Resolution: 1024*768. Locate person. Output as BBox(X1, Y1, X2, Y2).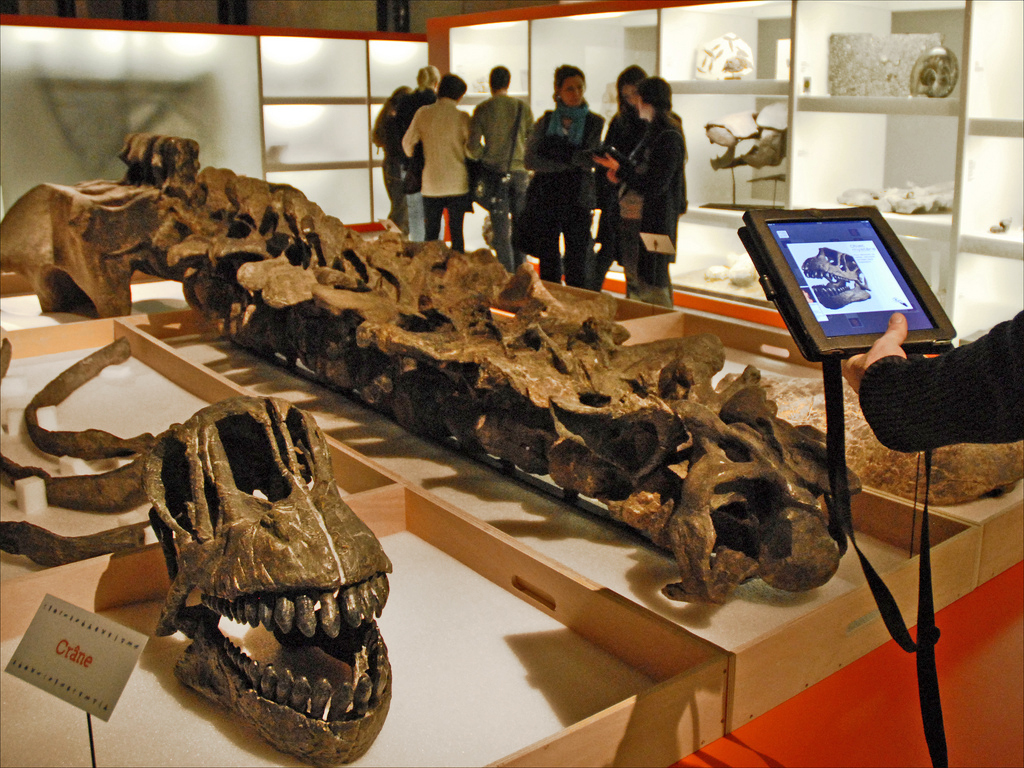
BBox(374, 87, 411, 231).
